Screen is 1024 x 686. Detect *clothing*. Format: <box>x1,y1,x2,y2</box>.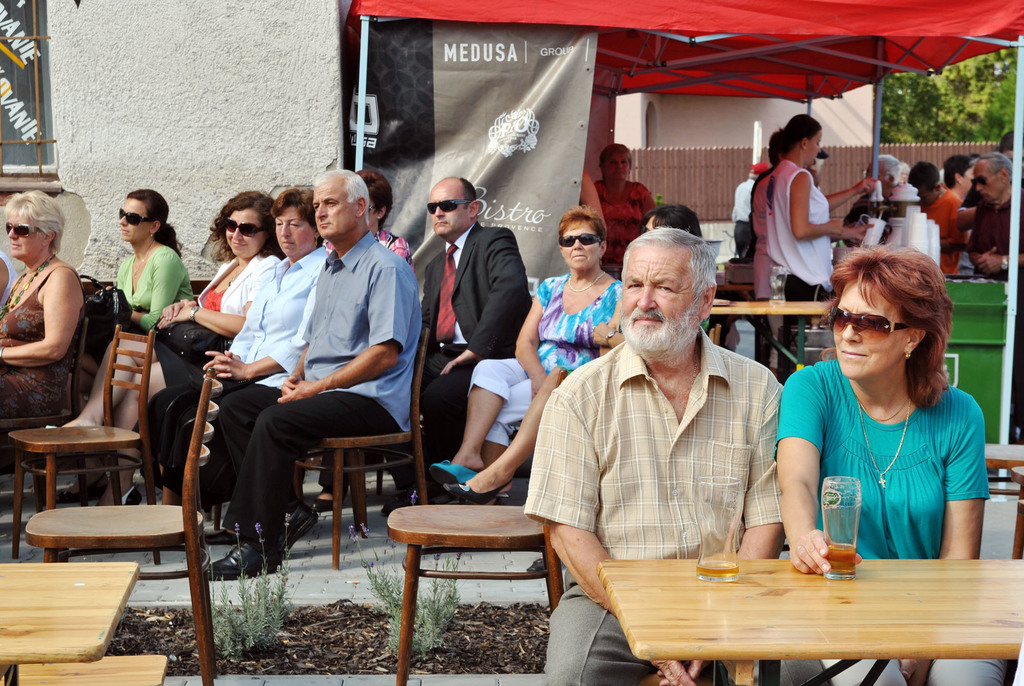
<box>467,275,625,446</box>.
